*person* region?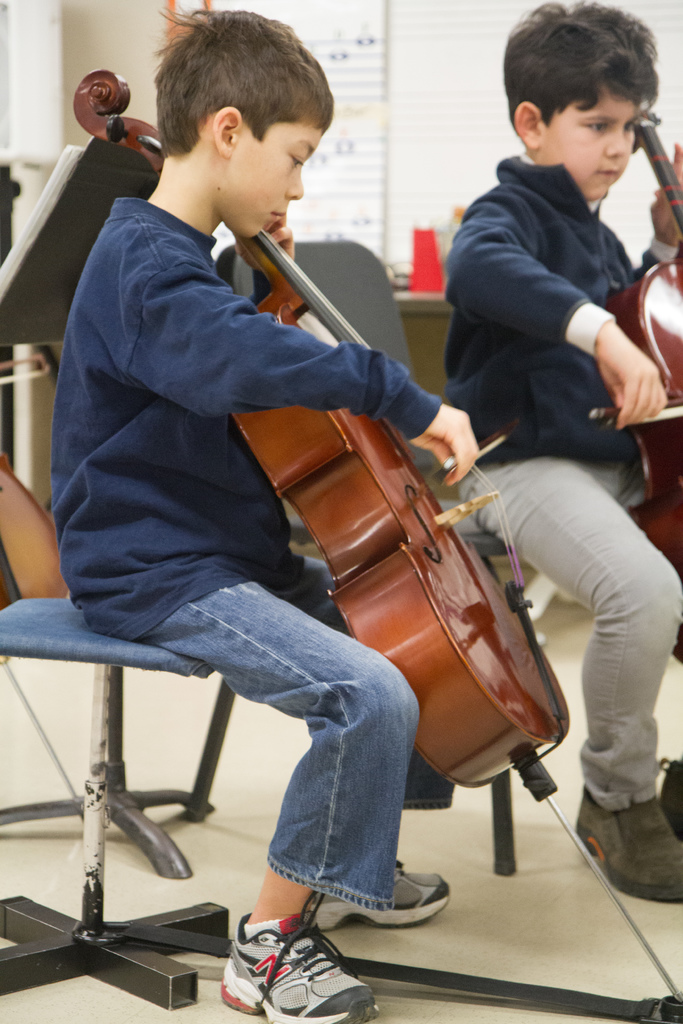
bbox=[46, 6, 479, 1023]
